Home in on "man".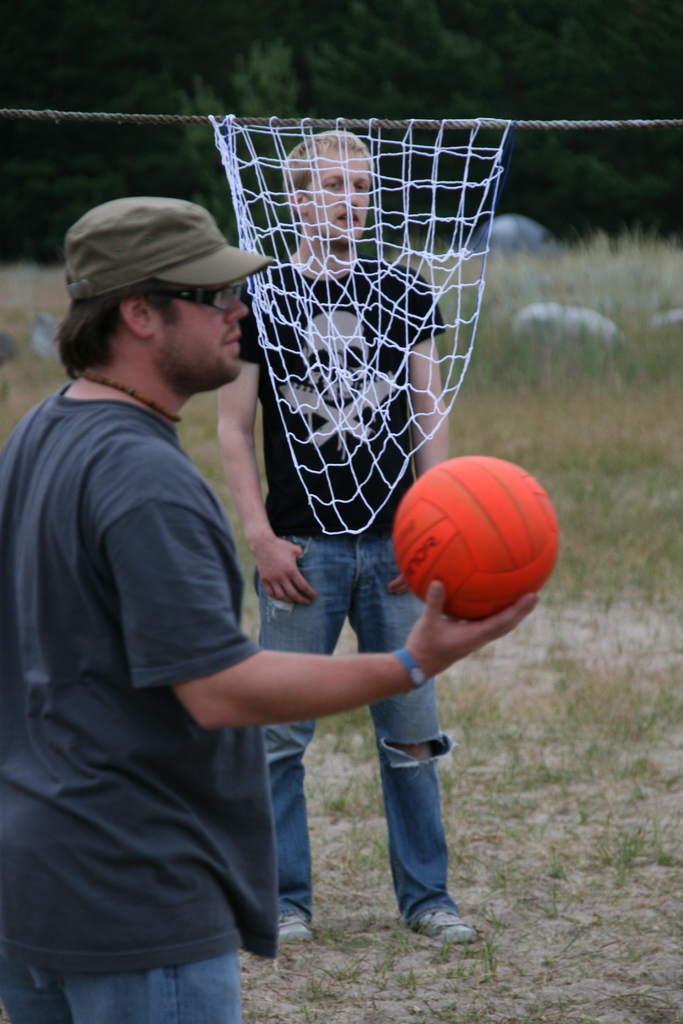
Homed in at 0, 205, 539, 1023.
